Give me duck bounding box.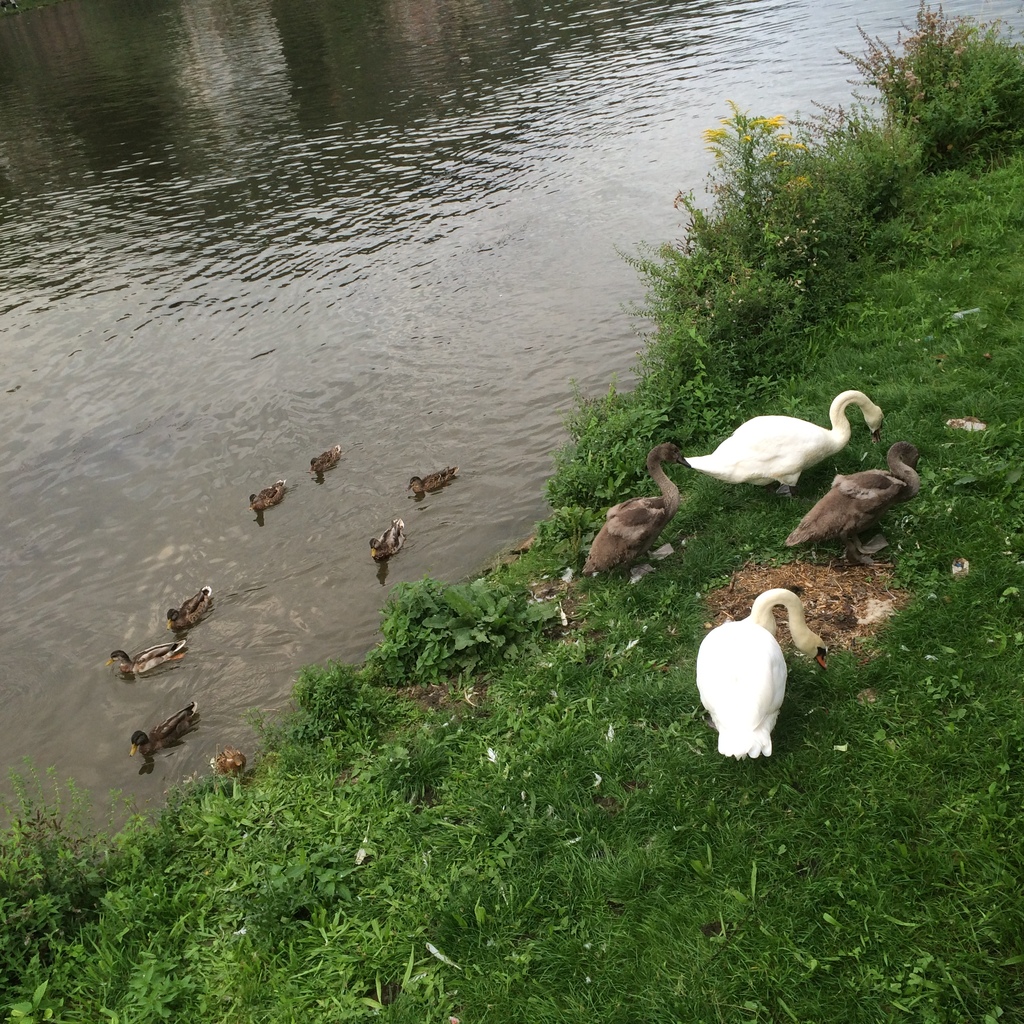
[787,442,927,550].
